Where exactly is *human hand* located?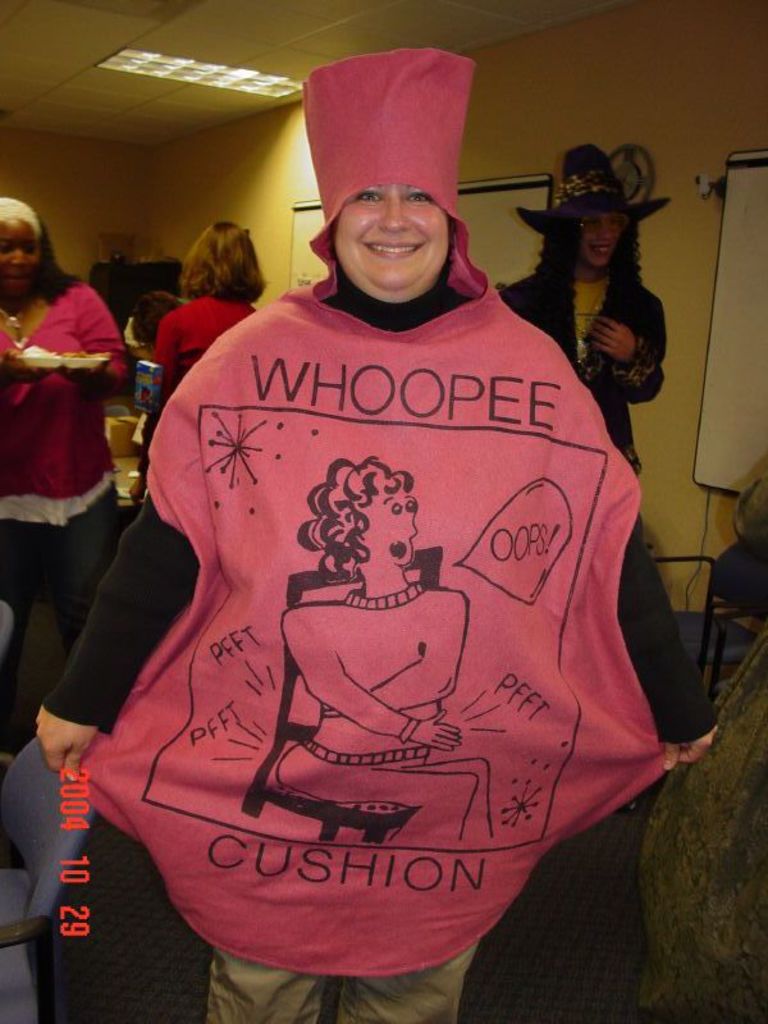
Its bounding box is x1=319 y1=704 x2=346 y2=716.
